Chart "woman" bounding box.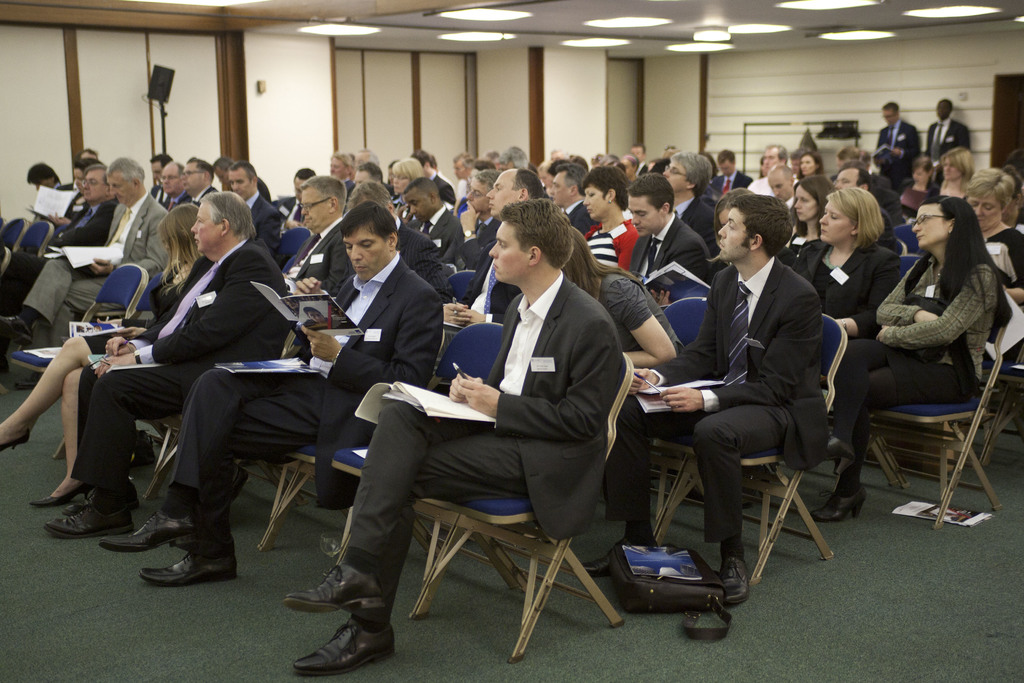
Charted: bbox(783, 173, 837, 257).
